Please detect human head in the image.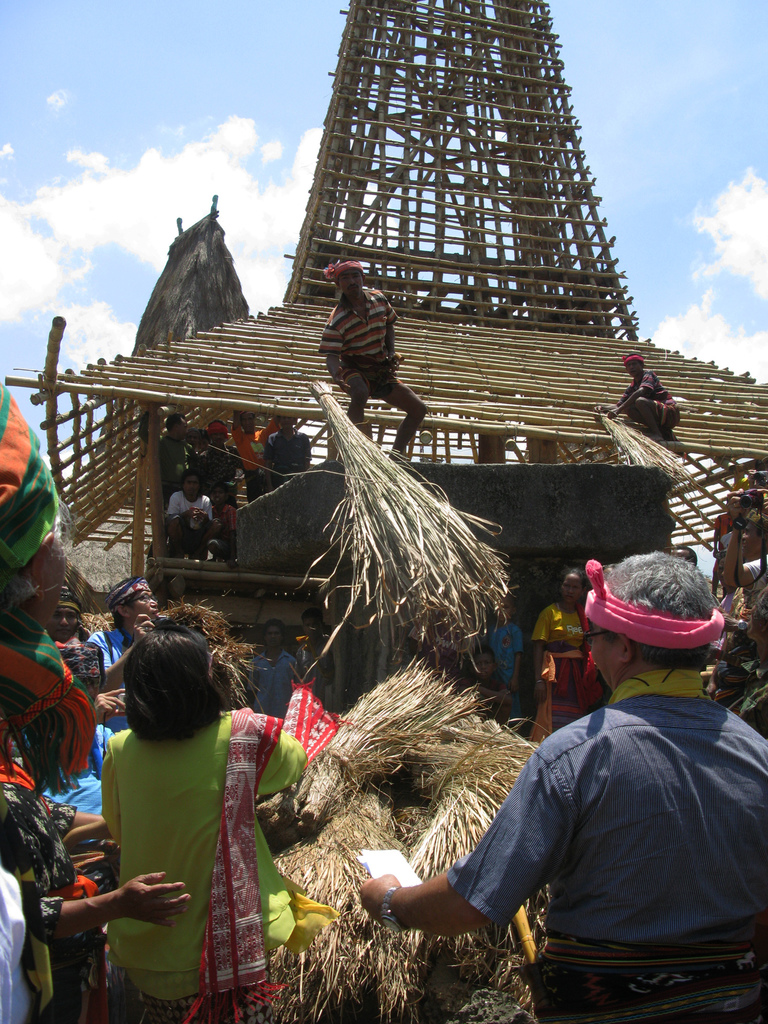
detection(179, 470, 198, 494).
